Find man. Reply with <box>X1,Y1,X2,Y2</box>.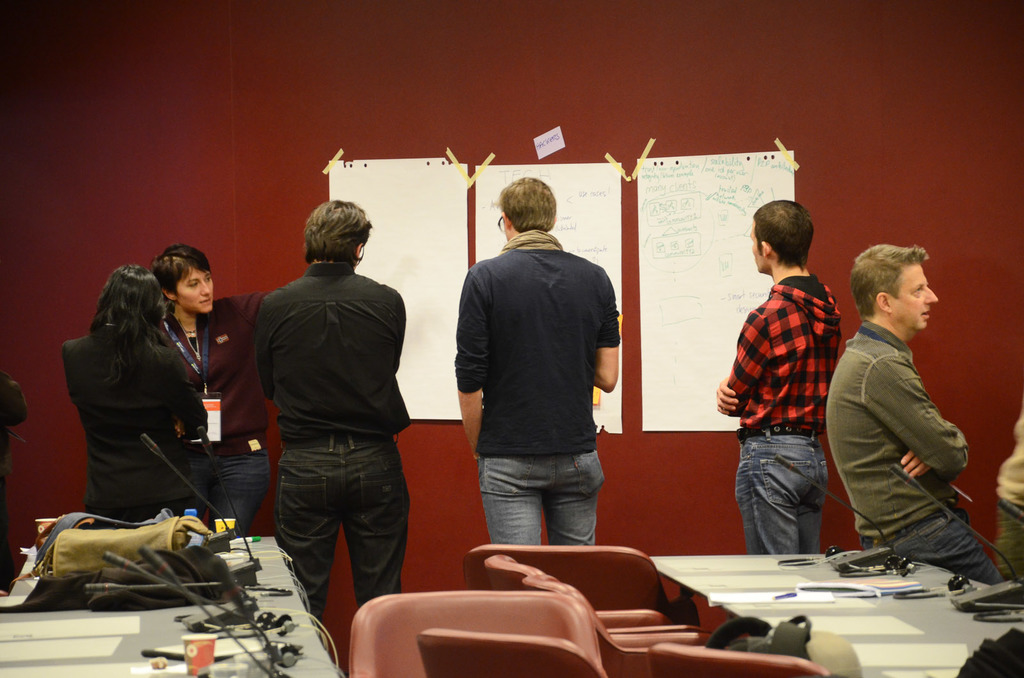
<box>810,238,1011,583</box>.
